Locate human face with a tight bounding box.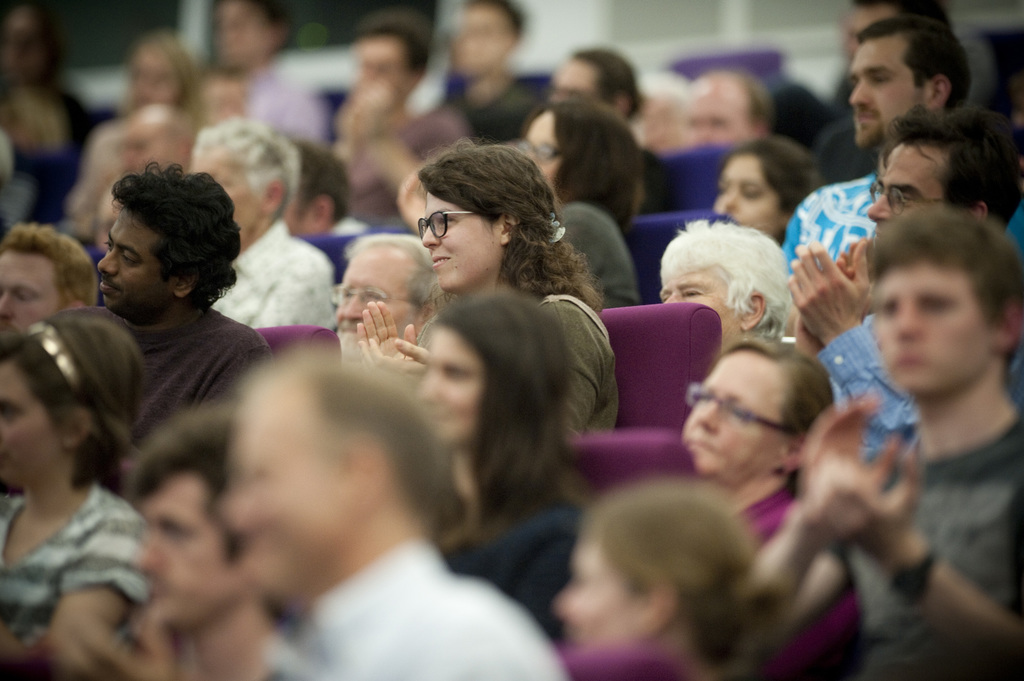
bbox=(712, 151, 778, 234).
